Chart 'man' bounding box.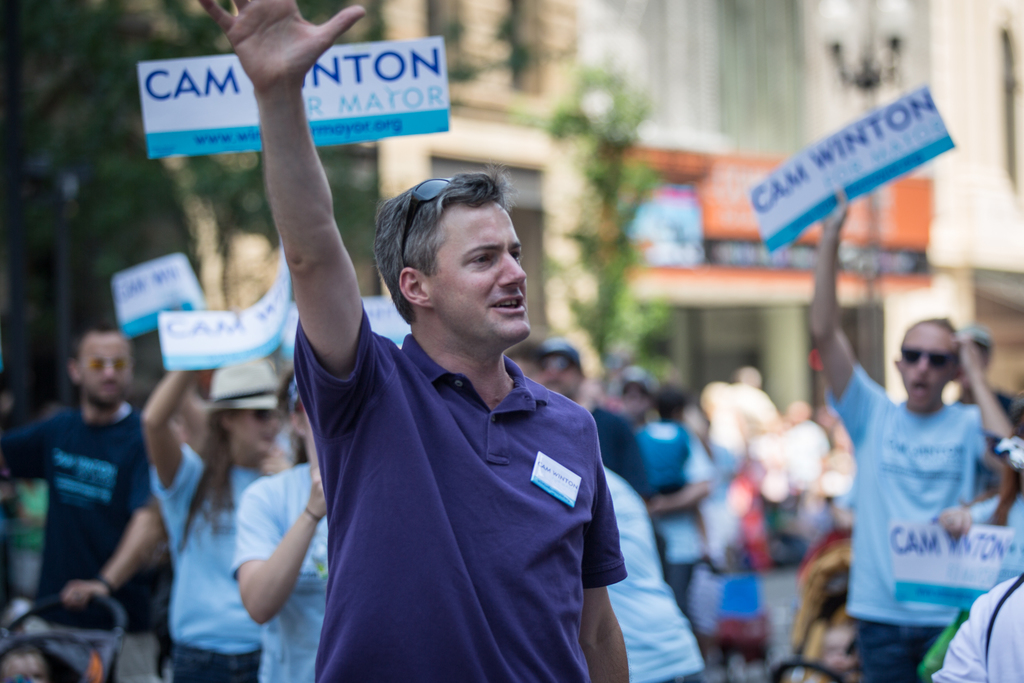
Charted: [left=808, top=183, right=1012, bottom=680].
